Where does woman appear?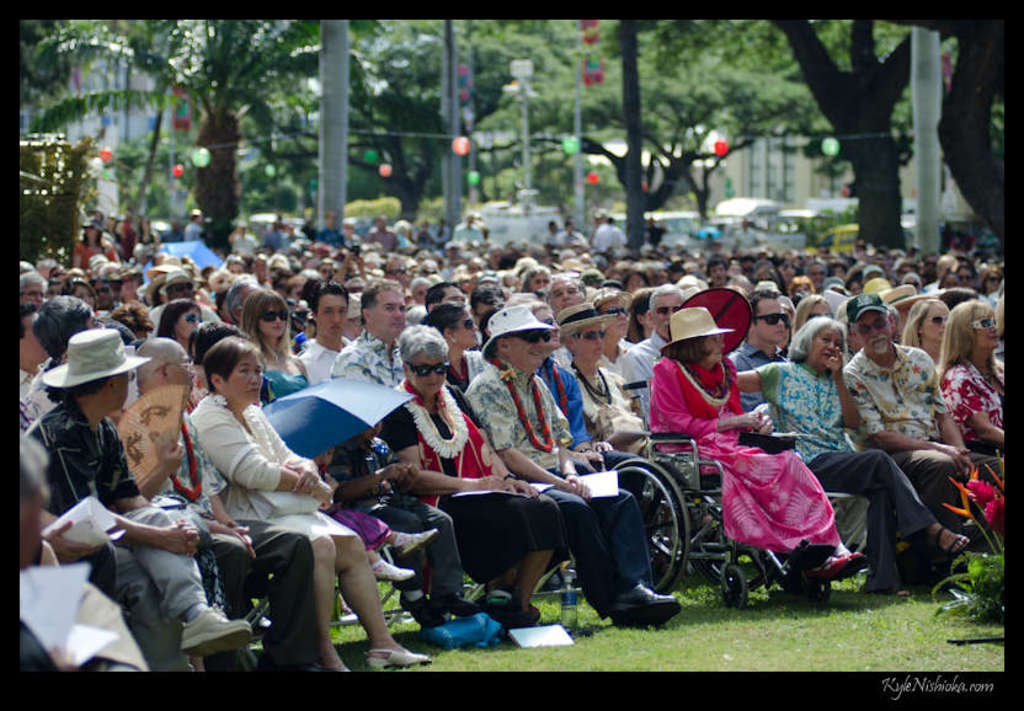
Appears at x1=527, y1=268, x2=551, y2=295.
